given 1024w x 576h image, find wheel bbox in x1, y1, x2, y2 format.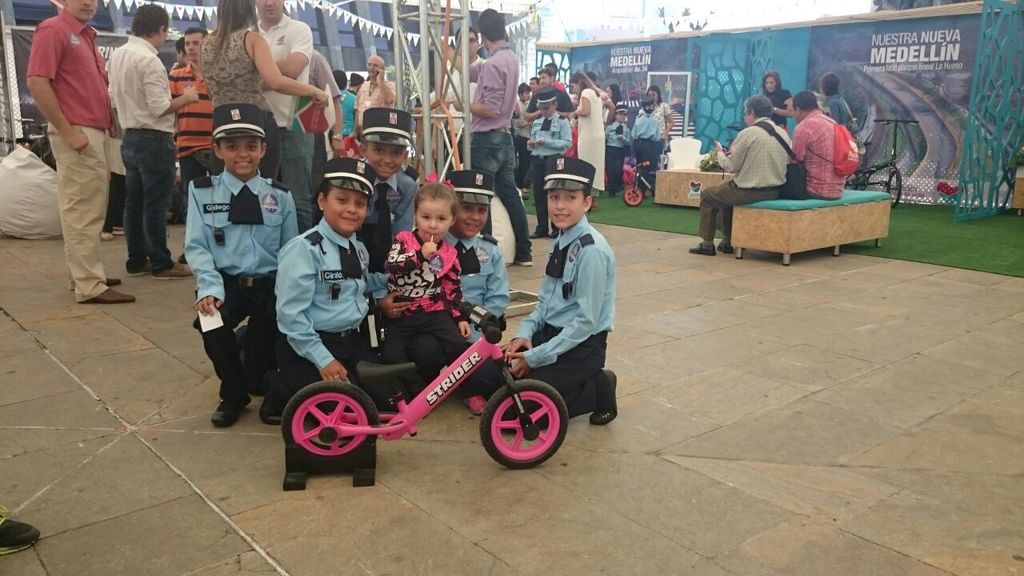
882, 169, 903, 218.
